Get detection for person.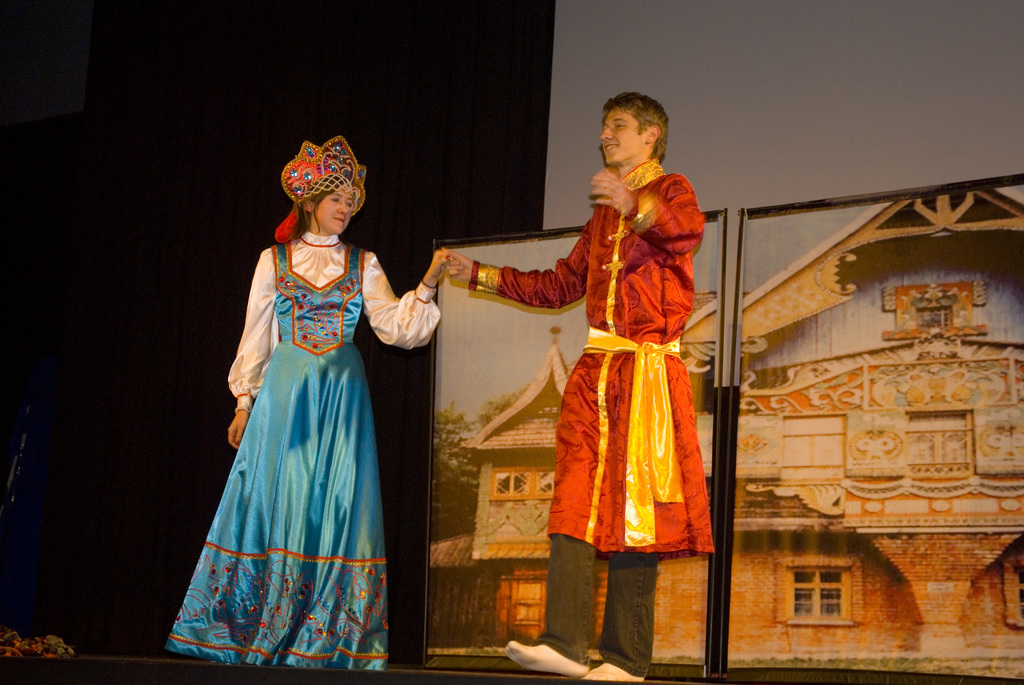
Detection: 477,91,724,638.
